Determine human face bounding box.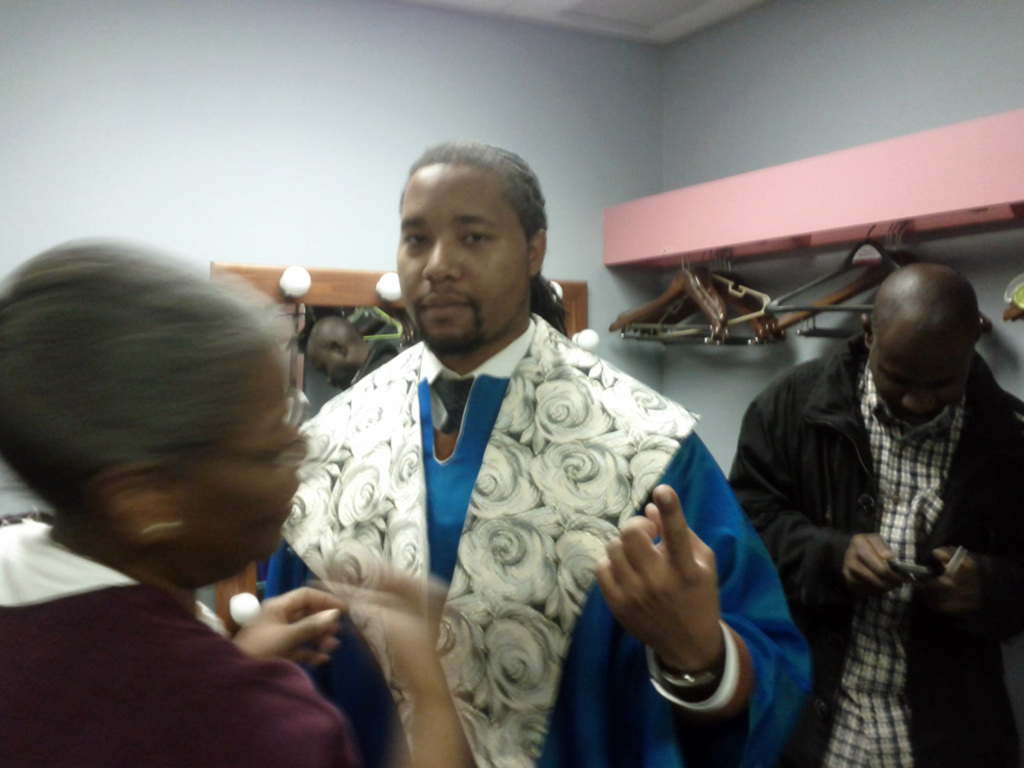
Determined: {"x1": 306, "y1": 345, "x2": 354, "y2": 387}.
